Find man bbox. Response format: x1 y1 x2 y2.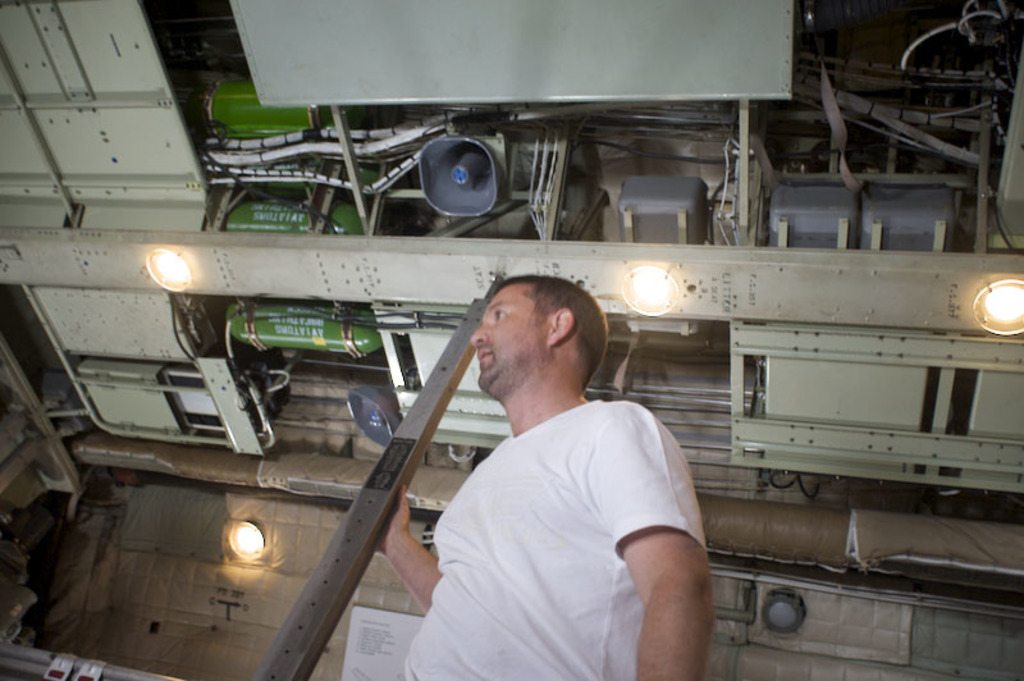
420 244 722 671.
